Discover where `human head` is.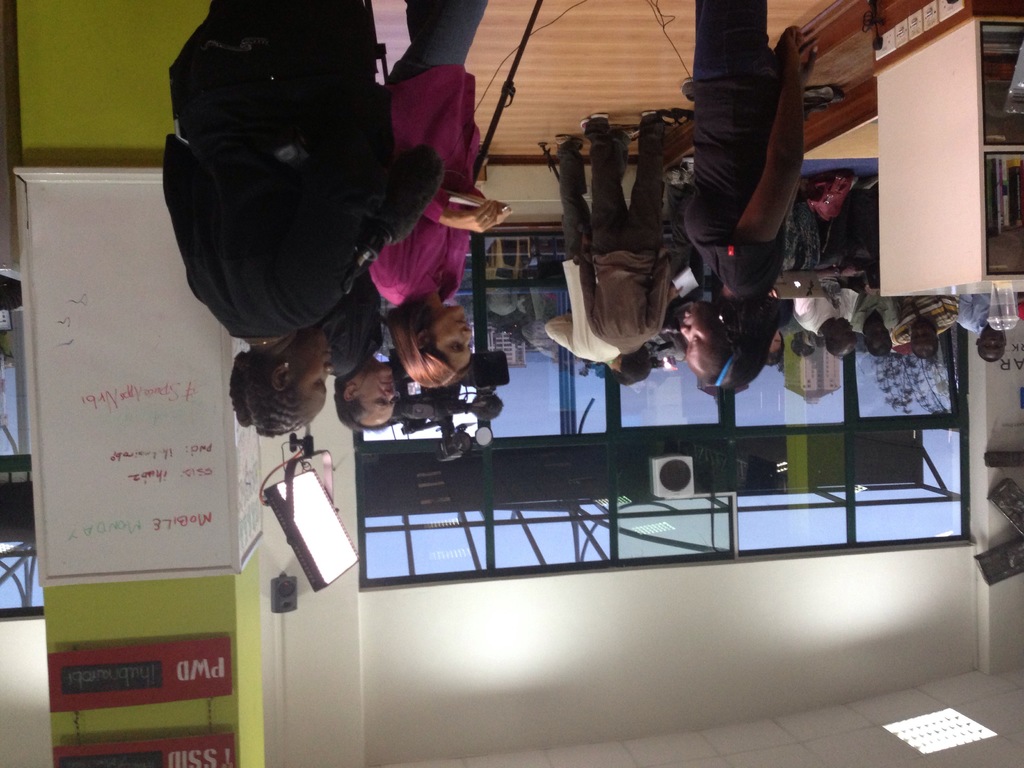
Discovered at detection(912, 323, 933, 361).
